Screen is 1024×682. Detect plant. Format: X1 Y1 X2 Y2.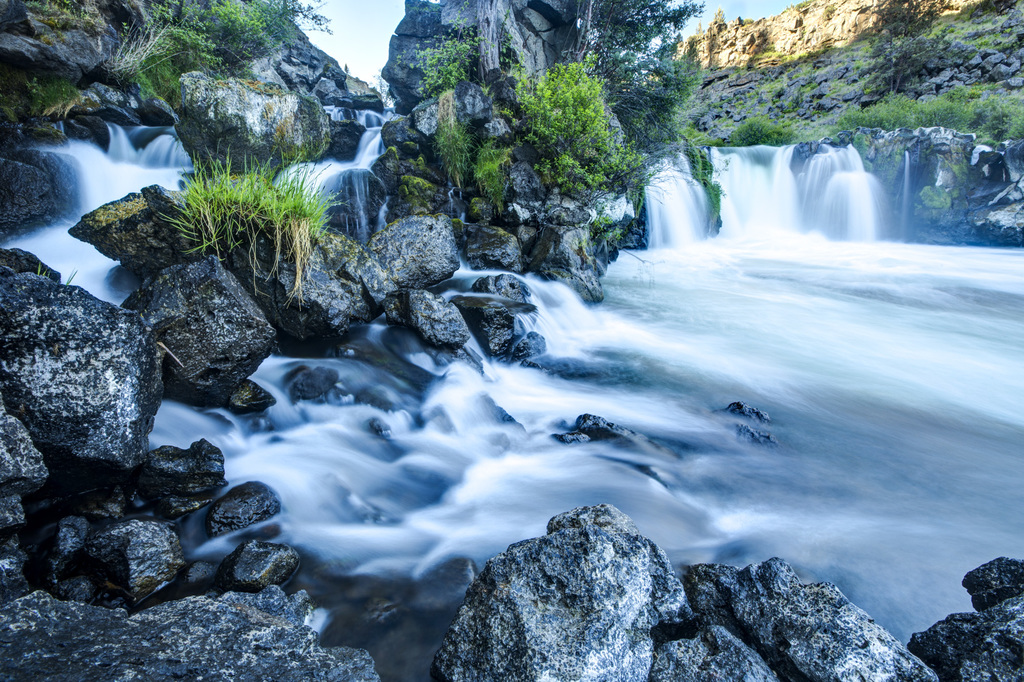
101 0 323 79.
